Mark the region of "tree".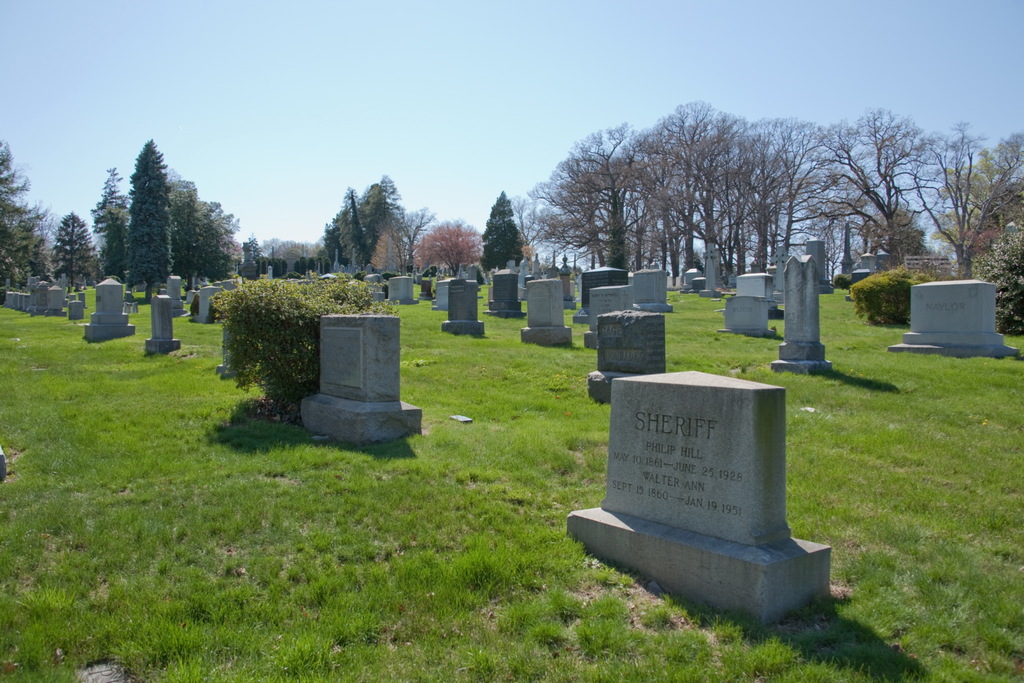
Region: {"x1": 175, "y1": 171, "x2": 238, "y2": 296}.
